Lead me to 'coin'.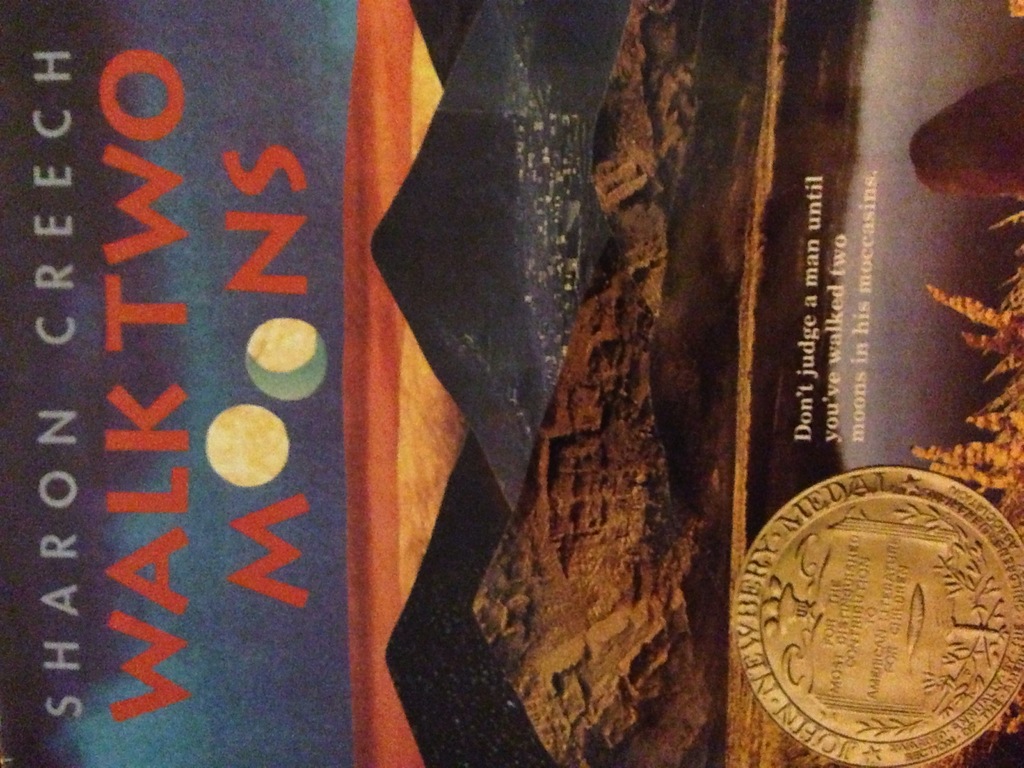
Lead to select_region(732, 466, 1023, 767).
